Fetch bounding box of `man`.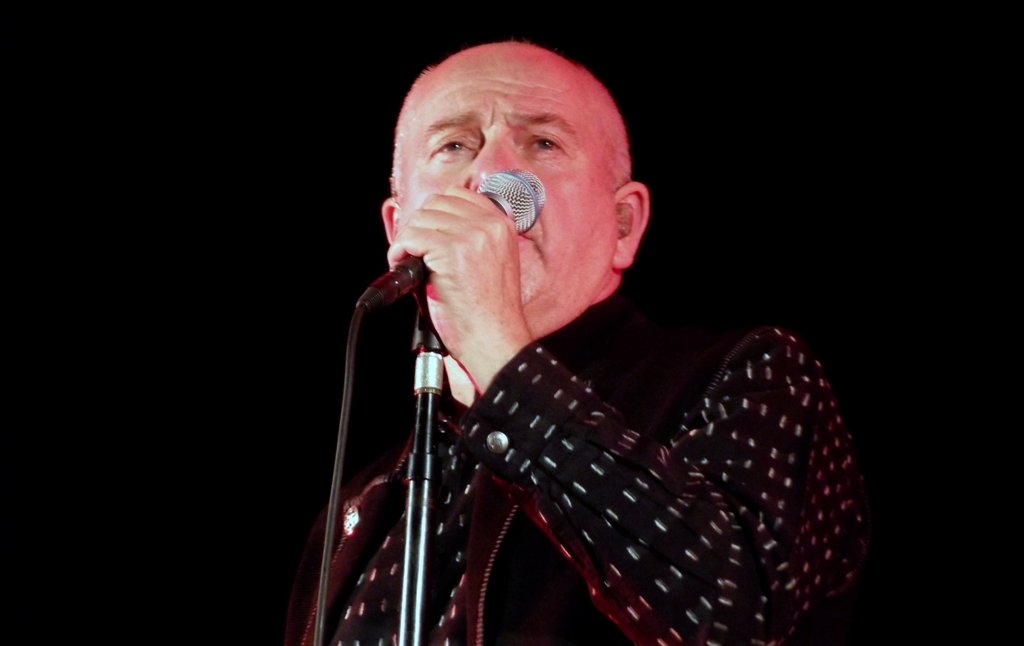
Bbox: 287/53/885/645.
